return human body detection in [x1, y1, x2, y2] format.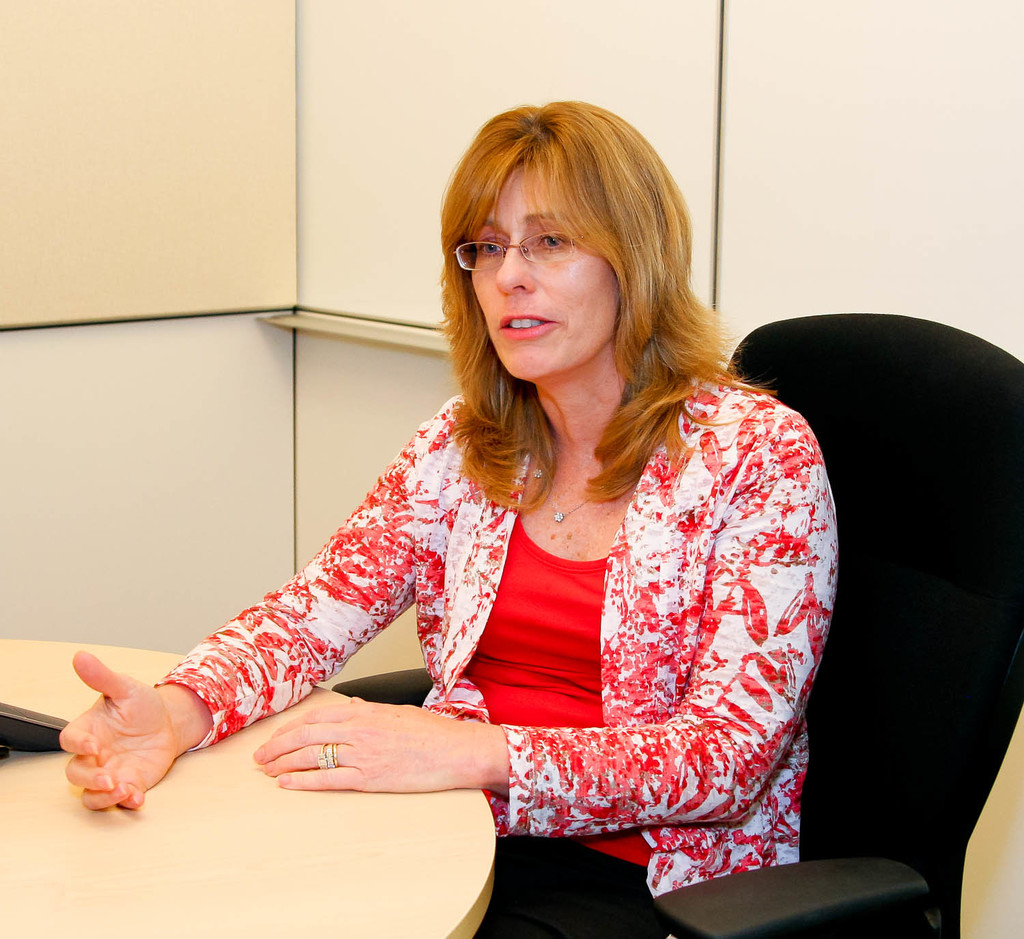
[127, 149, 840, 938].
